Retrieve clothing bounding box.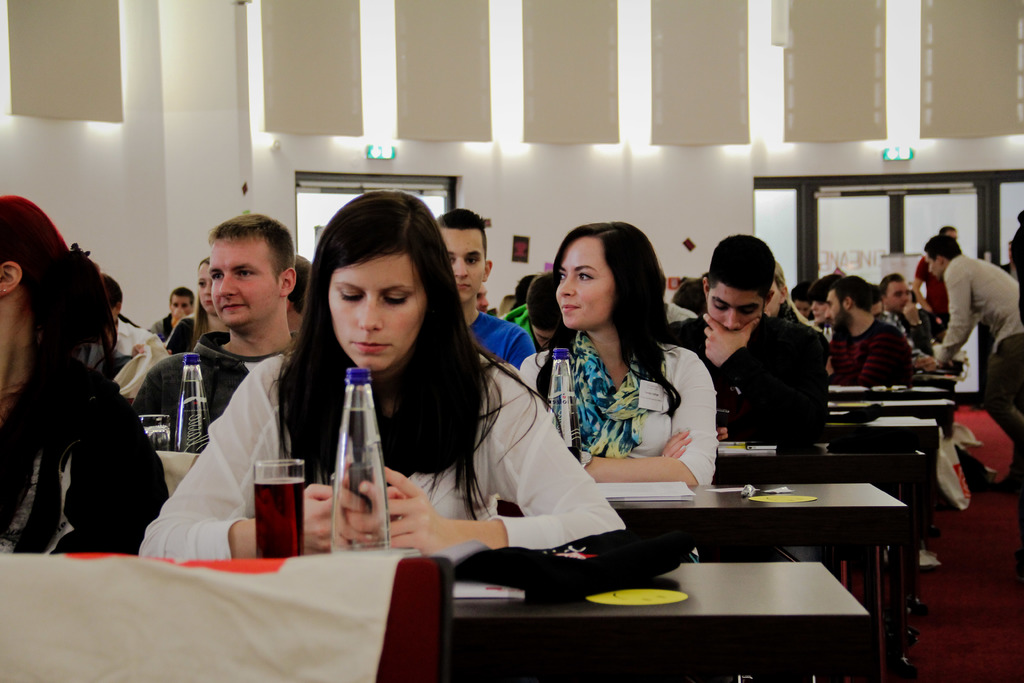
Bounding box: x1=135 y1=355 x2=620 y2=563.
